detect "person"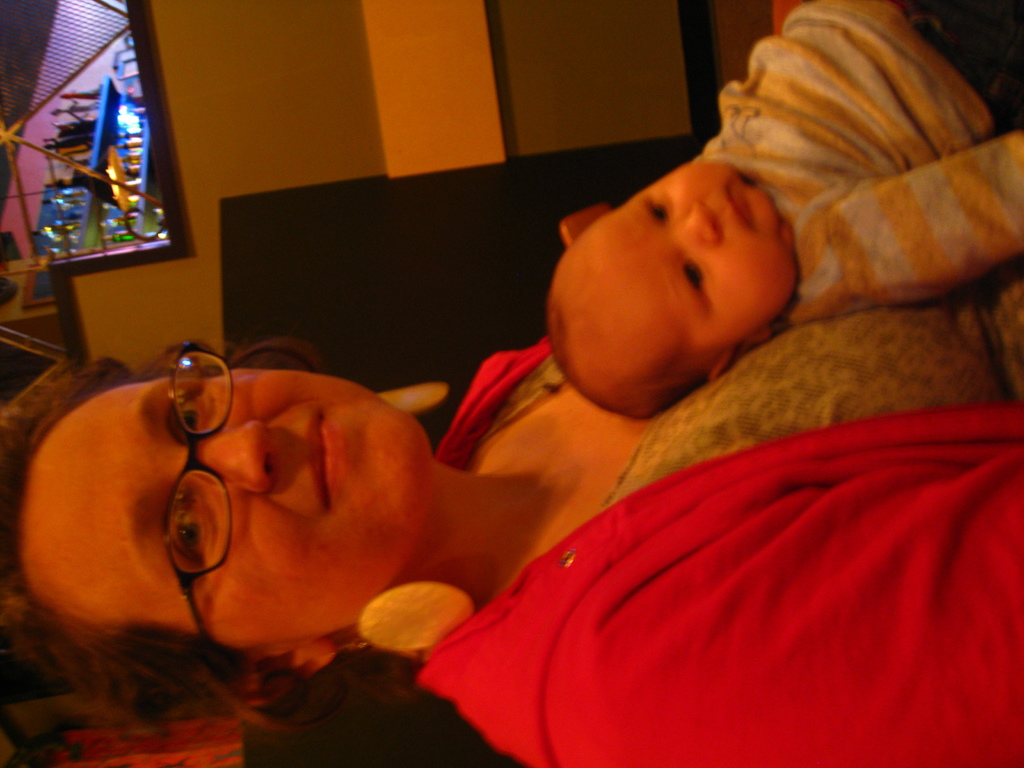
<bbox>0, 331, 1023, 767</bbox>
